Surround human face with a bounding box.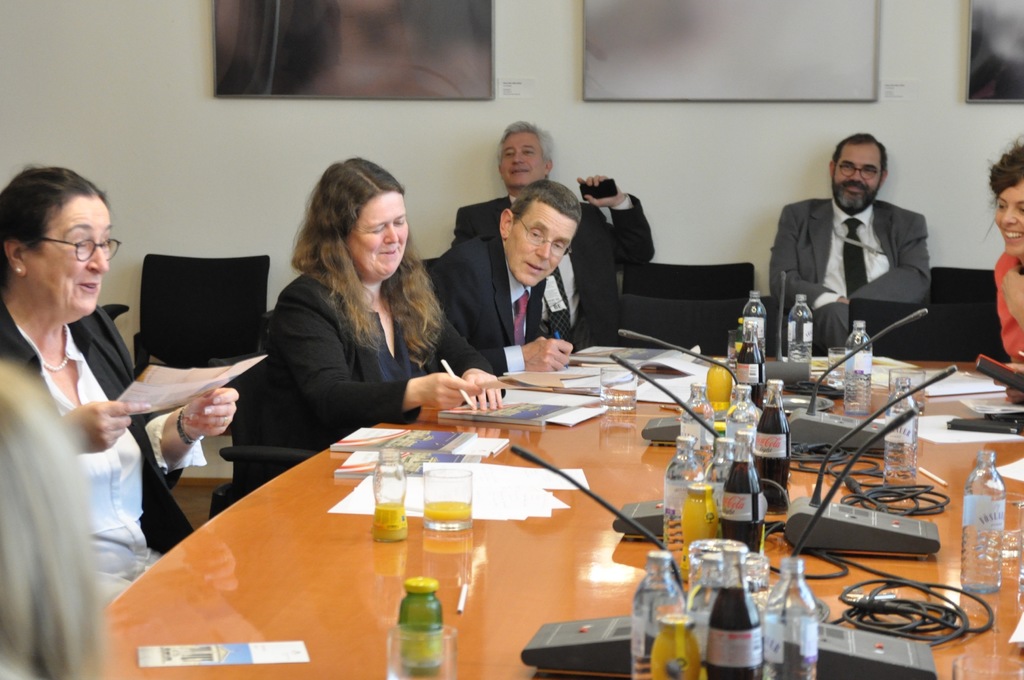
[499,127,550,186].
